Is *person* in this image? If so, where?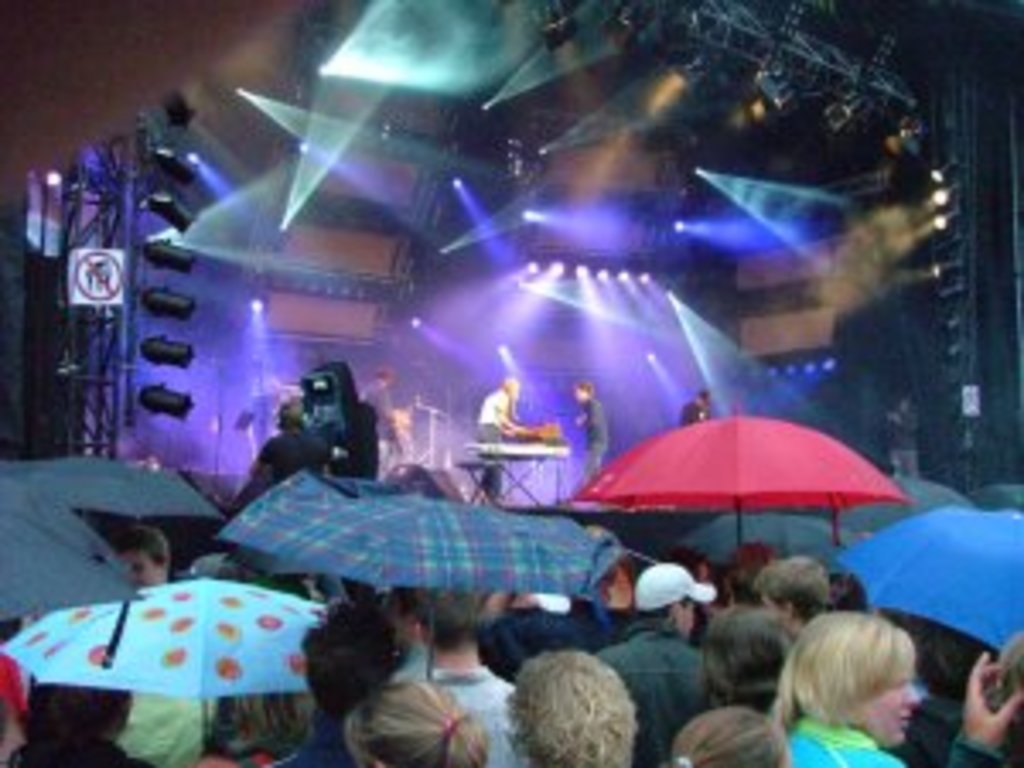
Yes, at rect(570, 375, 597, 478).
